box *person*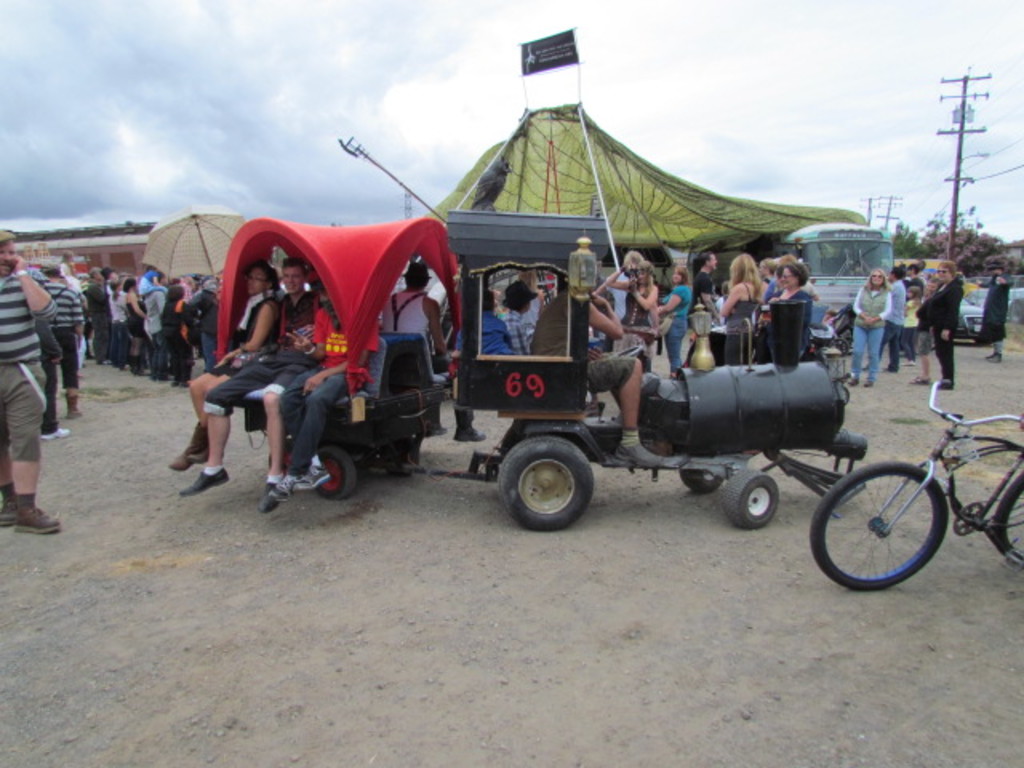
{"left": 75, "top": 256, "right": 179, "bottom": 384}
